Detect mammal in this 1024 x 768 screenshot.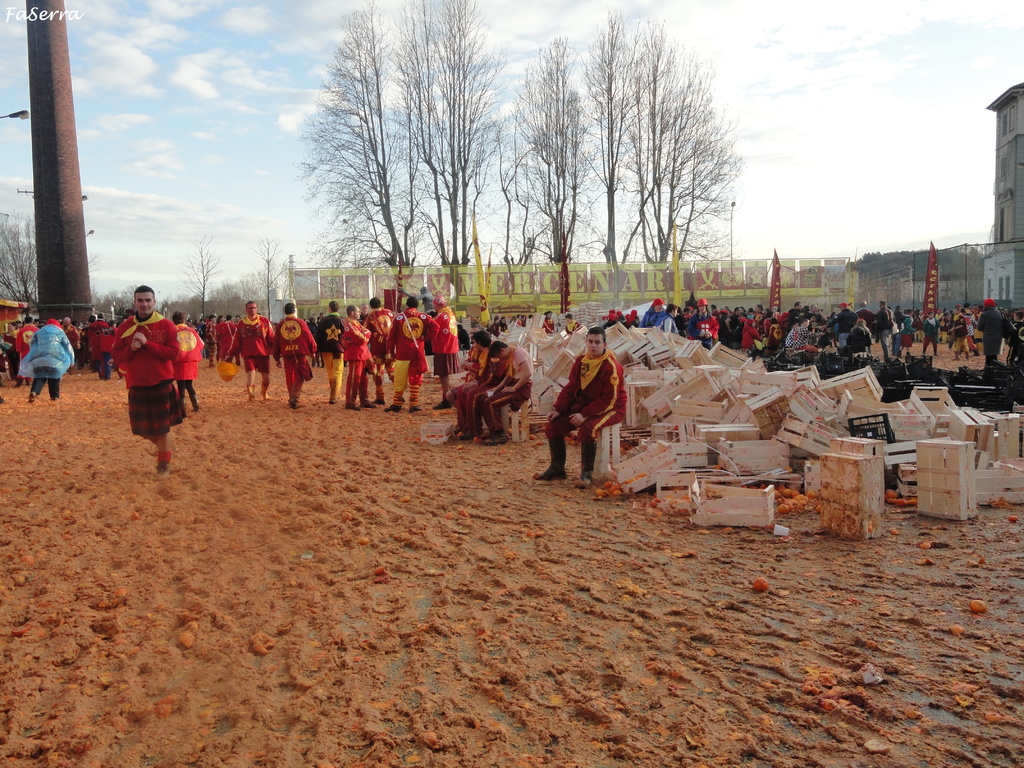
Detection: 22, 316, 77, 400.
